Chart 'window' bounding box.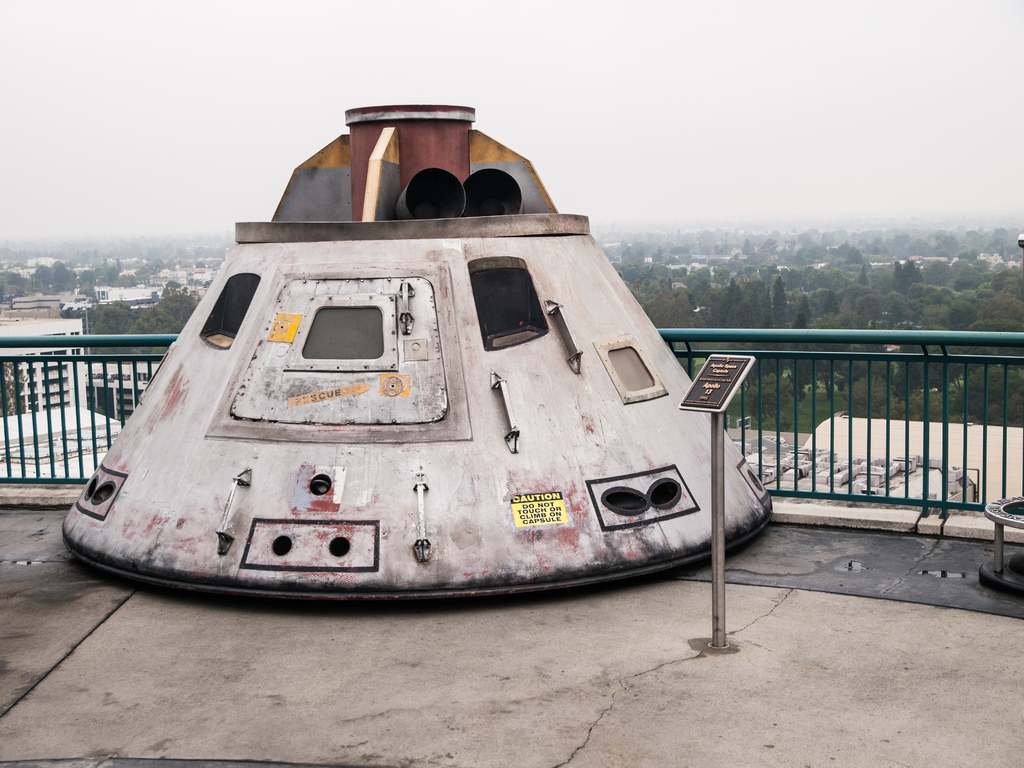
Charted: detection(300, 304, 383, 358).
